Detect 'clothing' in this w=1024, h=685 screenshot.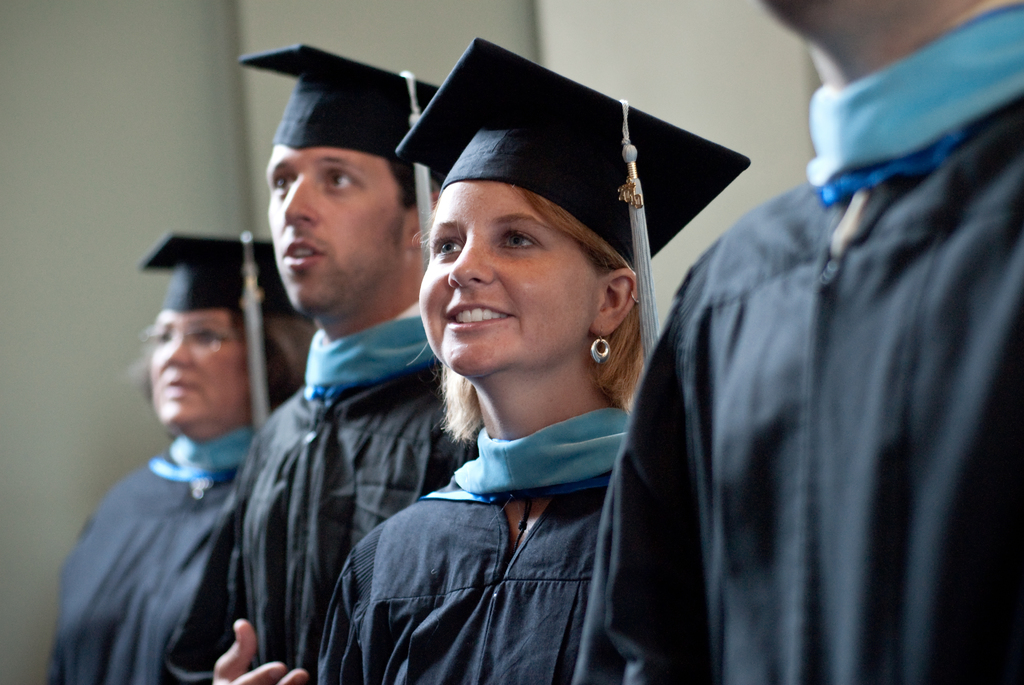
Detection: [left=572, top=0, right=1023, bottom=684].
